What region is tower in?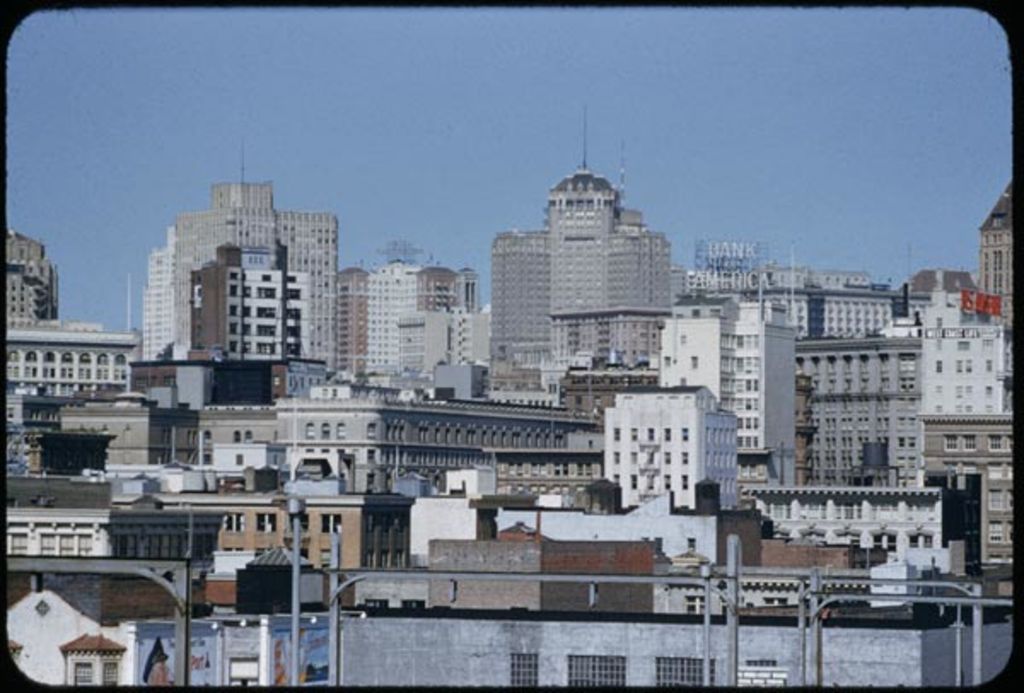
crop(792, 326, 928, 490).
